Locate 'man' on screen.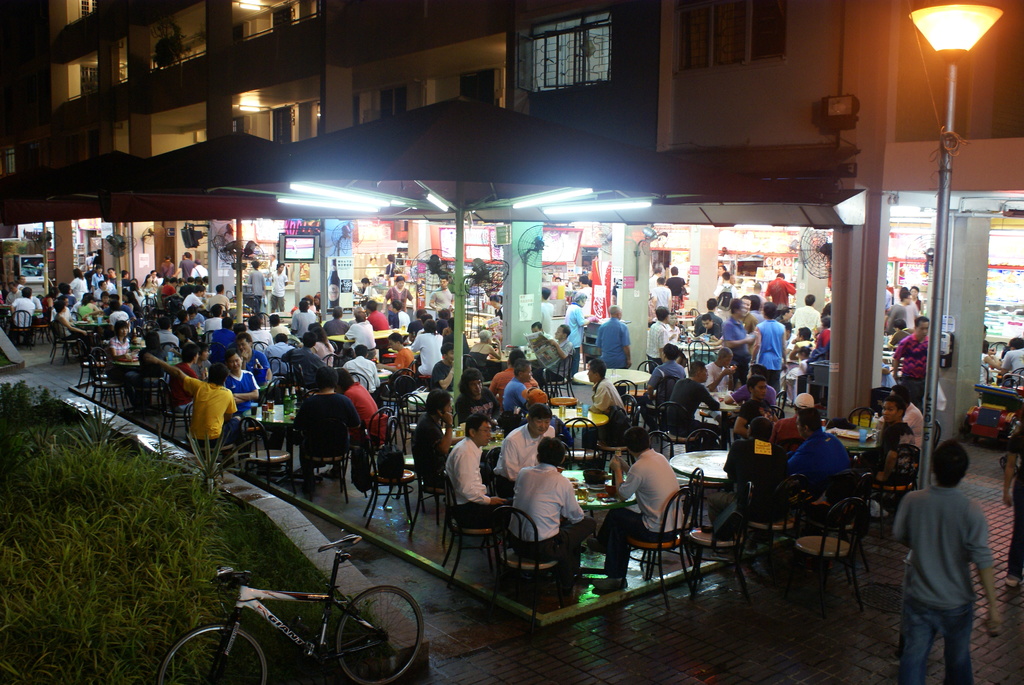
On screen at <bbox>872, 382, 925, 450</bbox>.
